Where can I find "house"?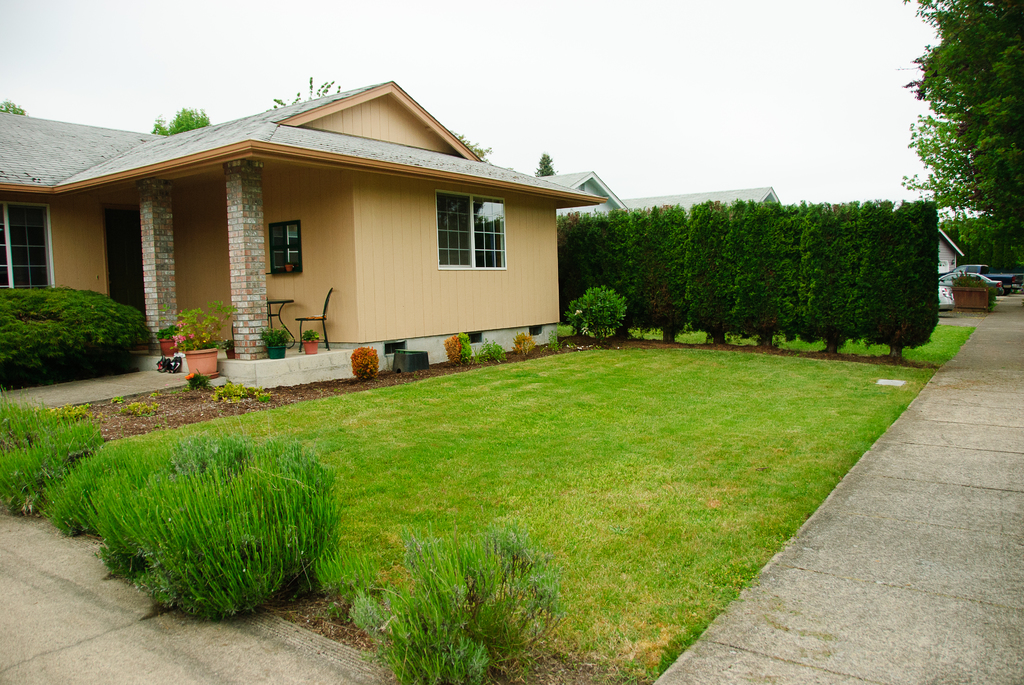
You can find it at left=561, top=164, right=629, bottom=221.
